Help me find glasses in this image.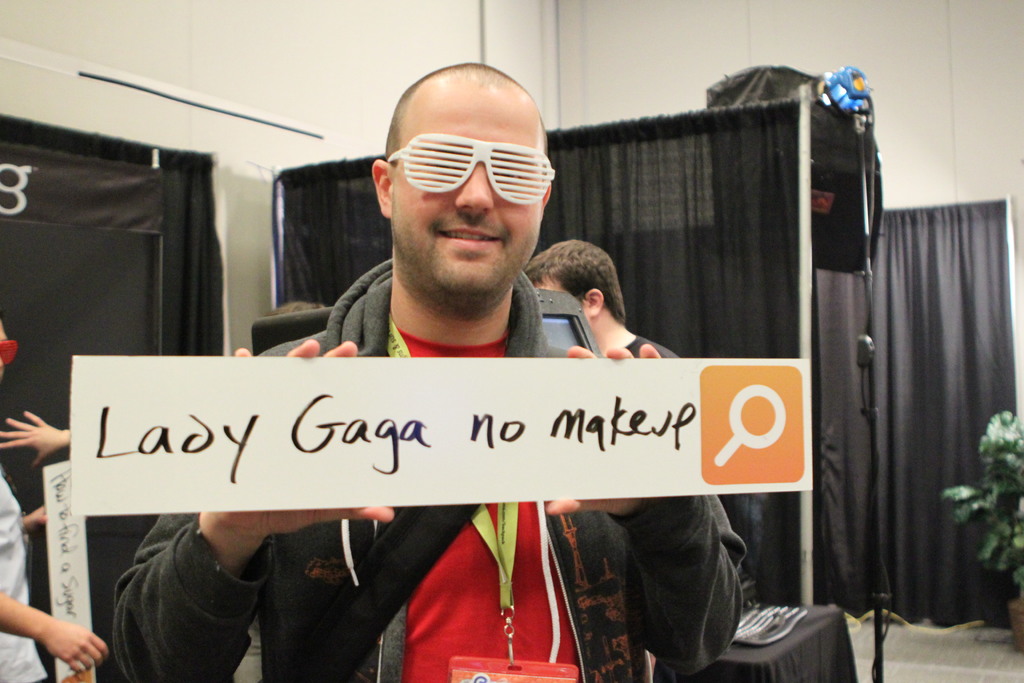
Found it: l=382, t=131, r=556, b=207.
